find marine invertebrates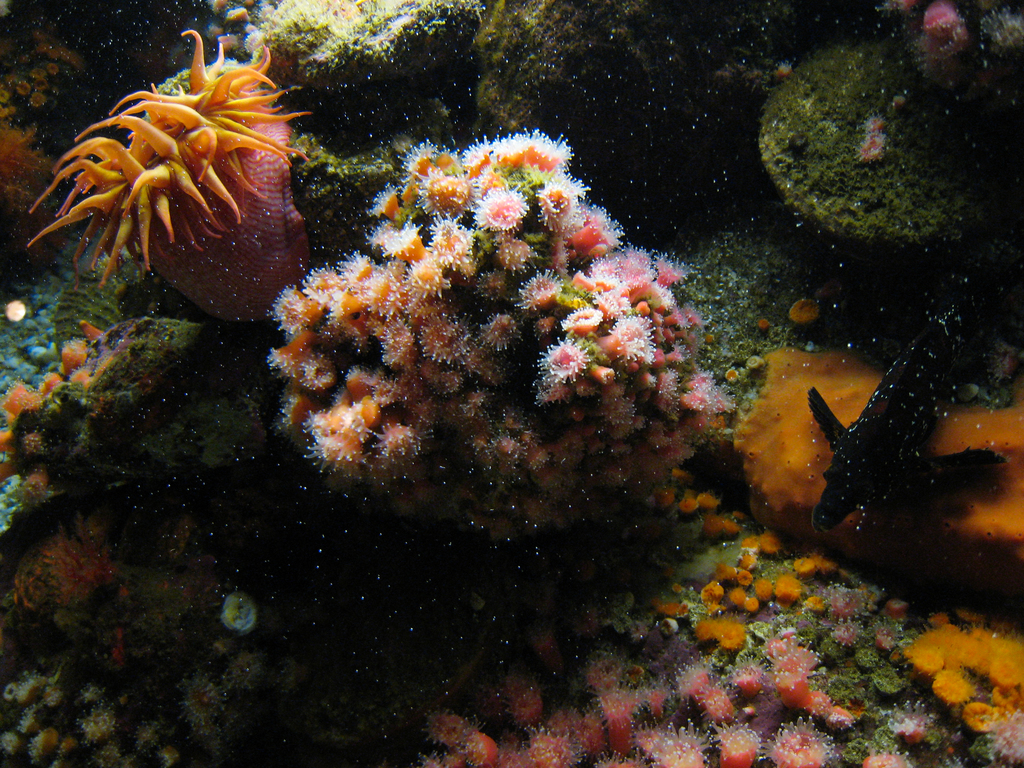
region(42, 376, 67, 399)
